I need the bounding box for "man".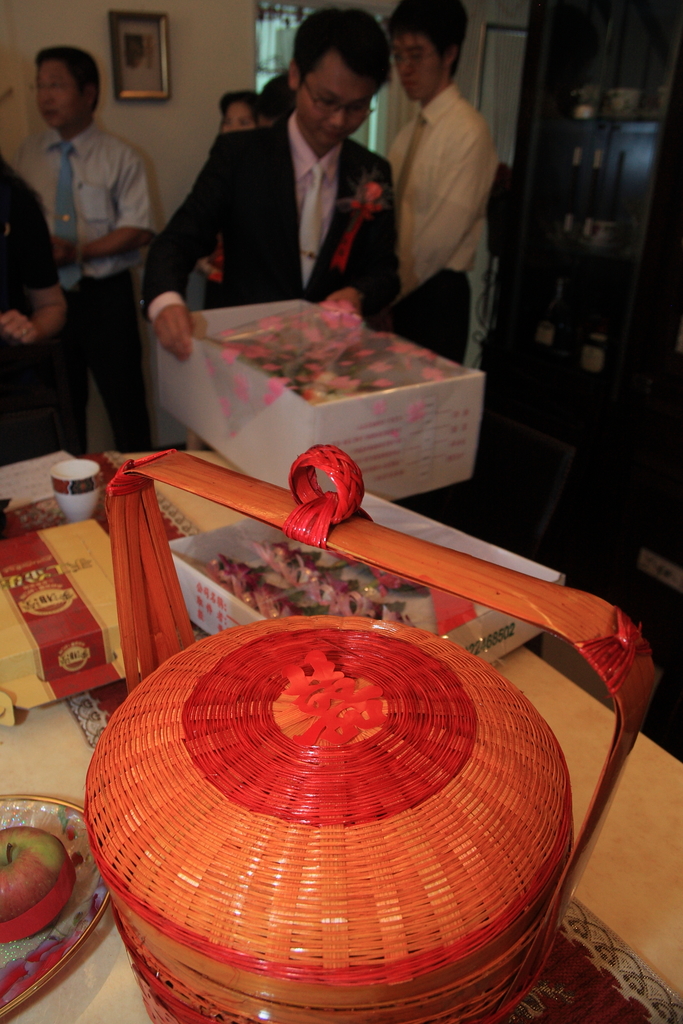
Here it is: [144, 1, 406, 342].
